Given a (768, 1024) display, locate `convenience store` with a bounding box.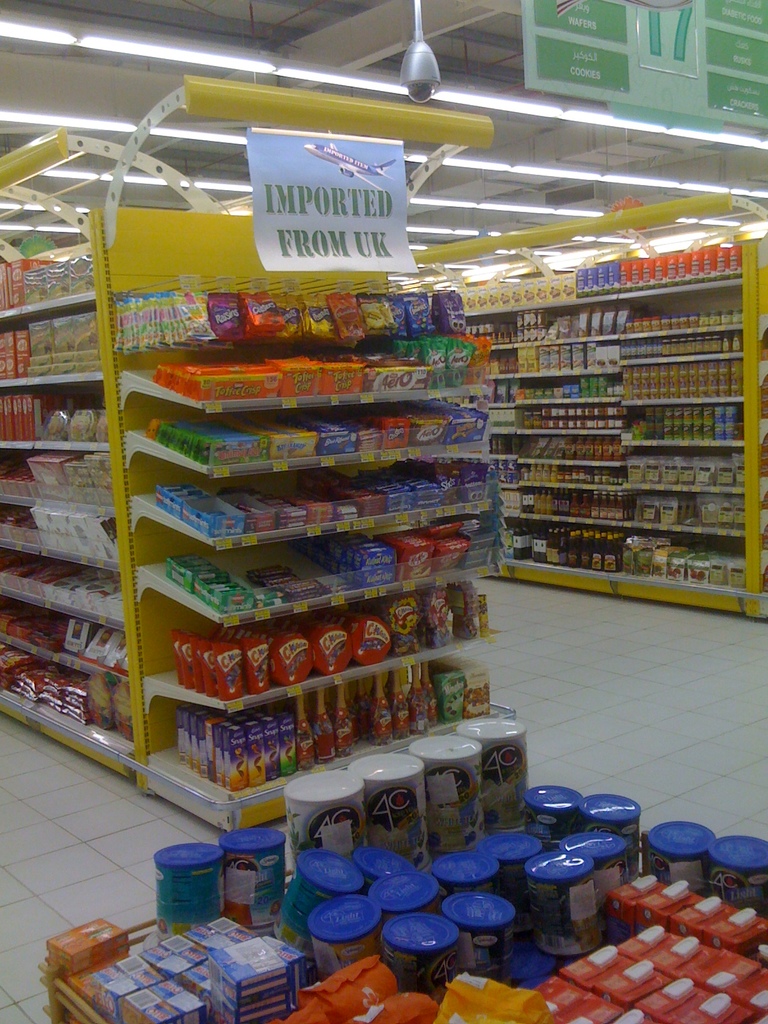
Located: (left=0, top=0, right=767, bottom=1023).
